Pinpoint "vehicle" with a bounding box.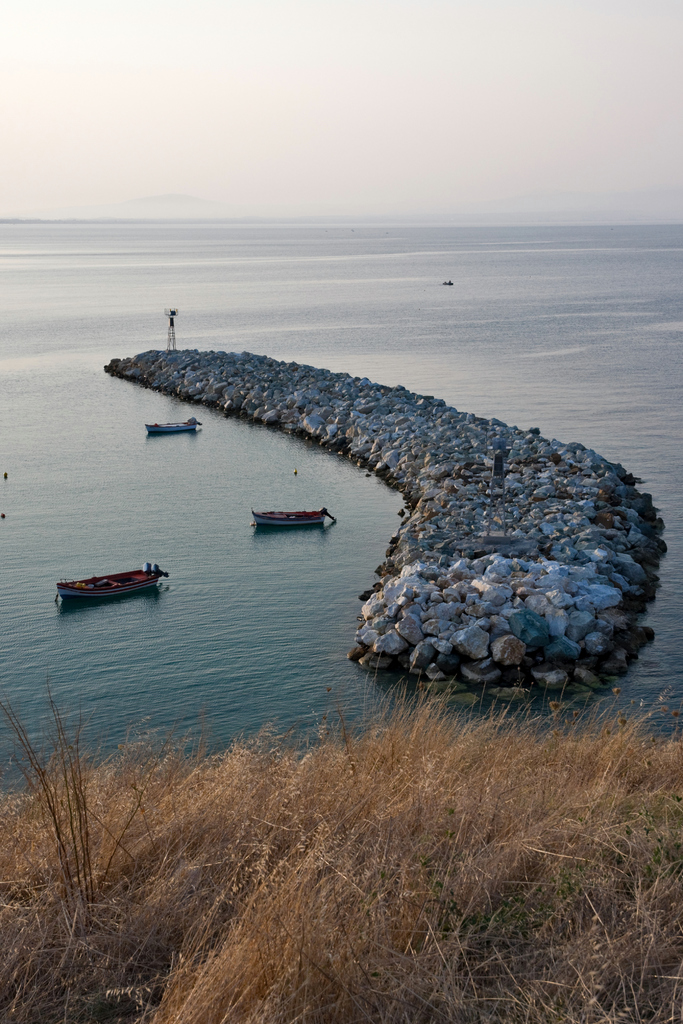
53,552,166,609.
